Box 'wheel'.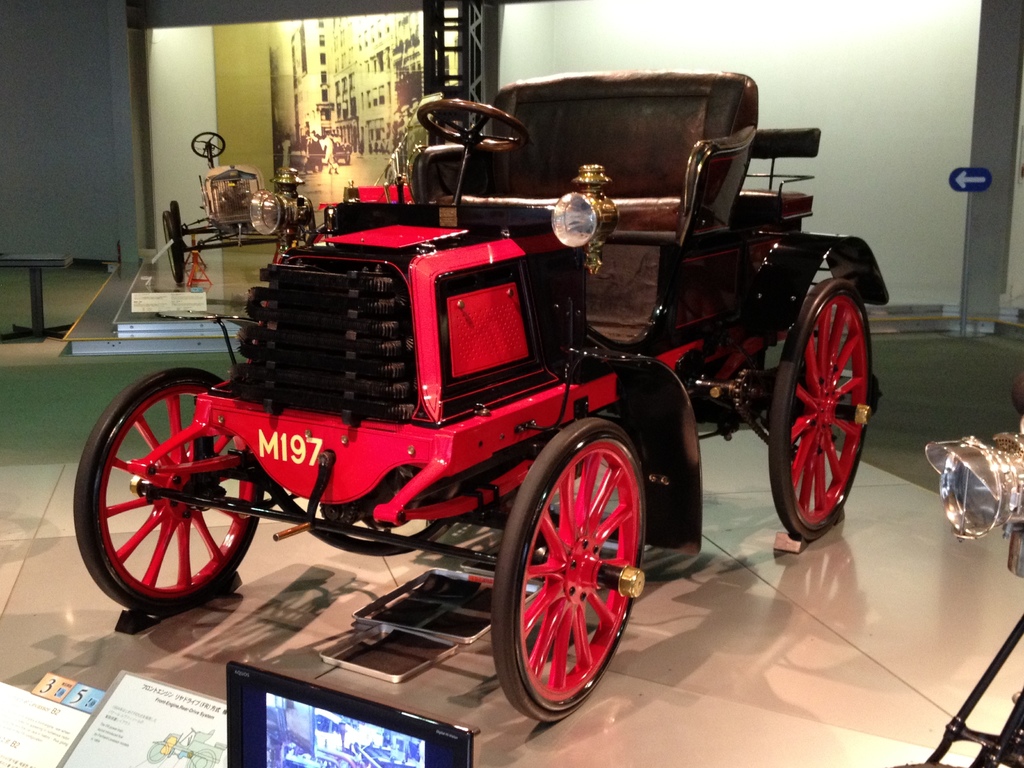
x1=486, y1=422, x2=641, y2=721.
